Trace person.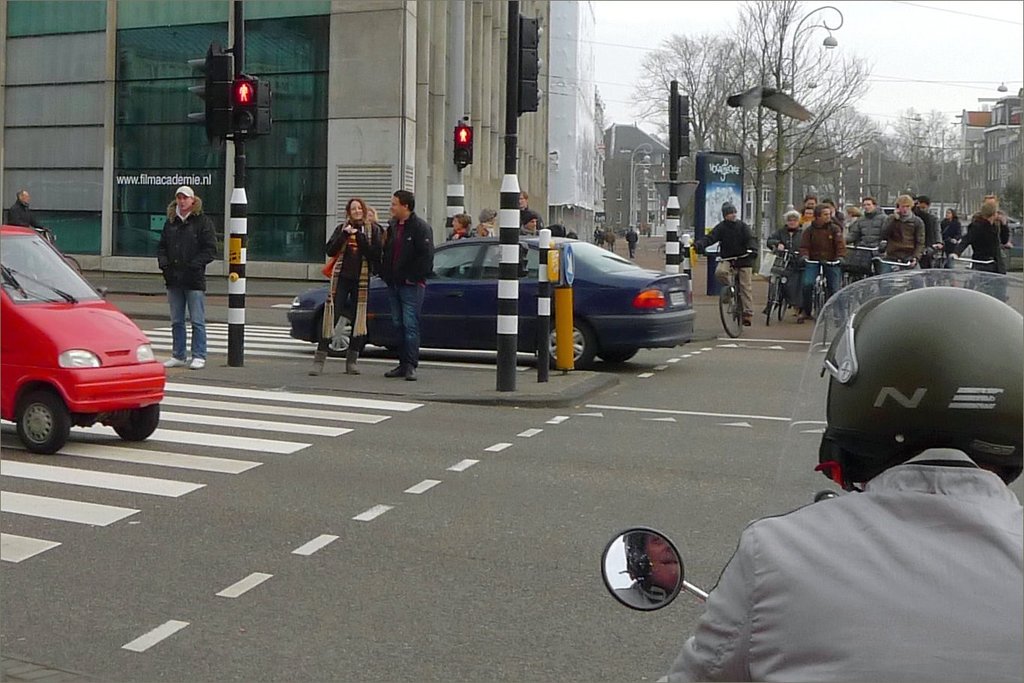
Traced to bbox(885, 198, 922, 288).
